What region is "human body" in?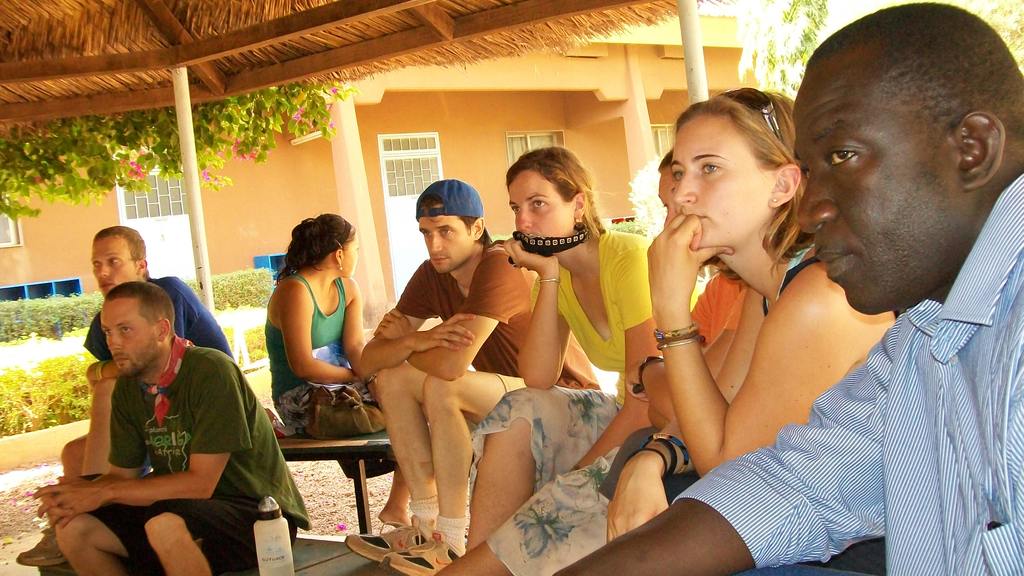
[32, 284, 312, 575].
